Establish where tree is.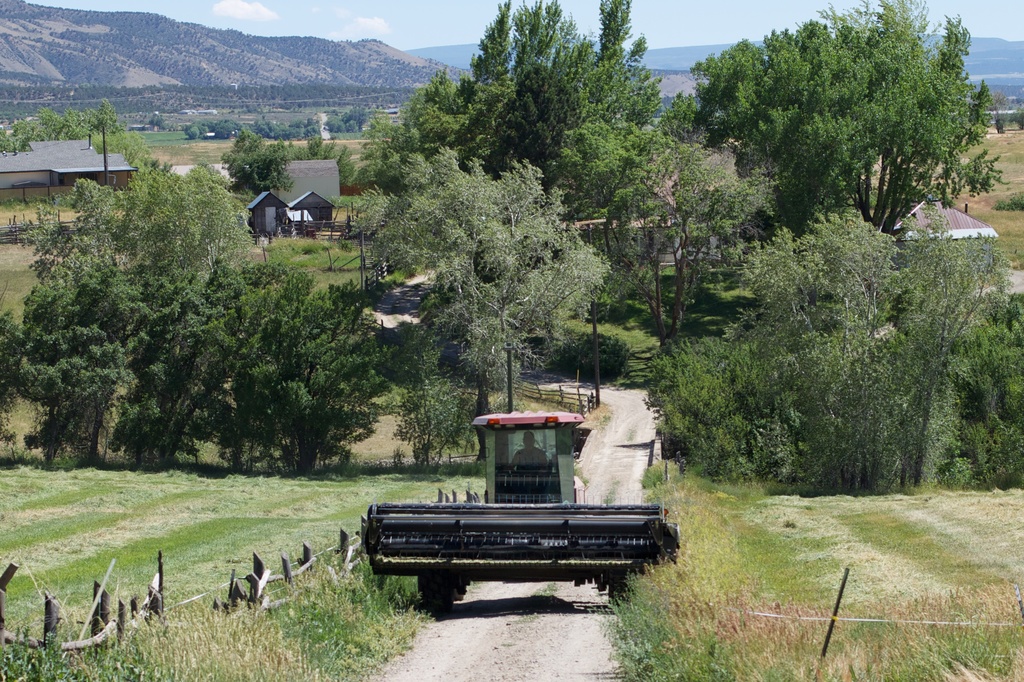
Established at 682,13,995,251.
